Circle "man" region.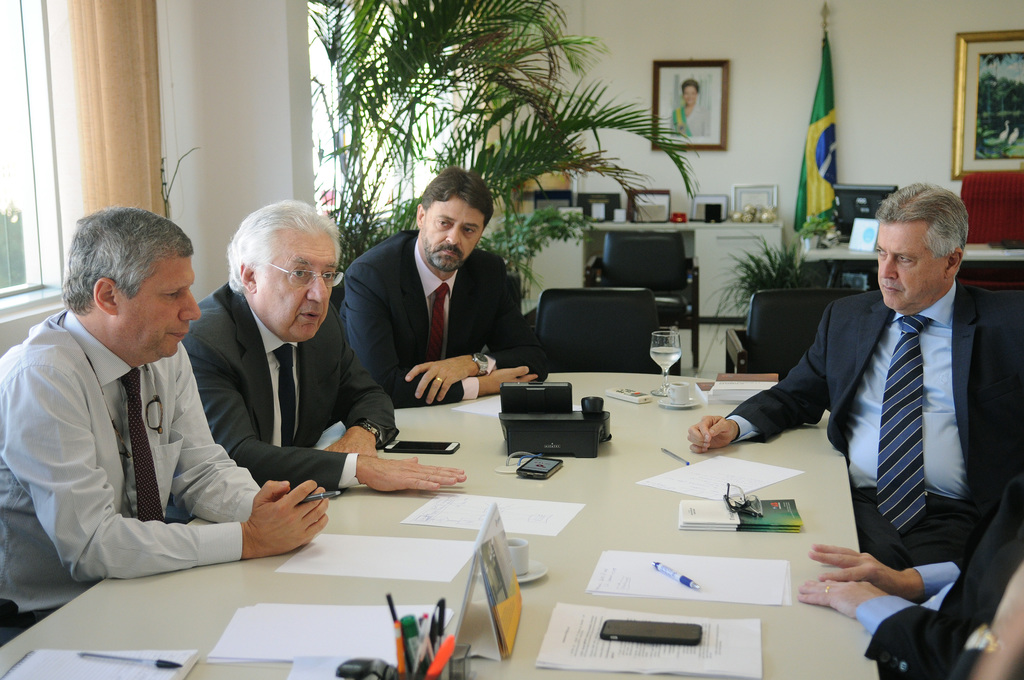
Region: x1=0, y1=206, x2=328, y2=627.
